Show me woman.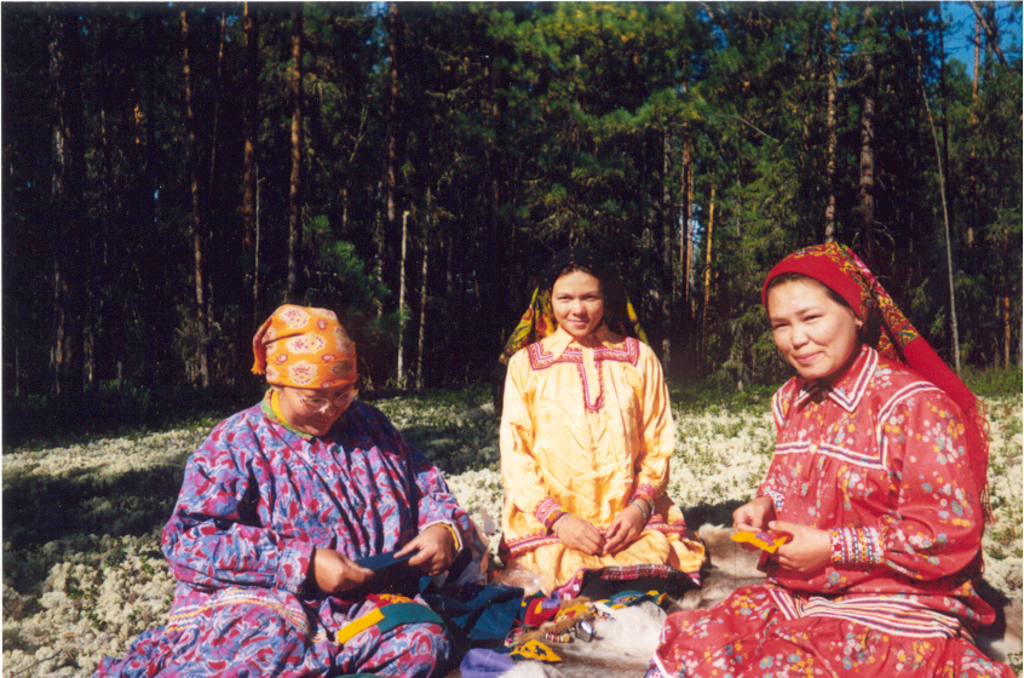
woman is here: [639, 240, 1016, 677].
